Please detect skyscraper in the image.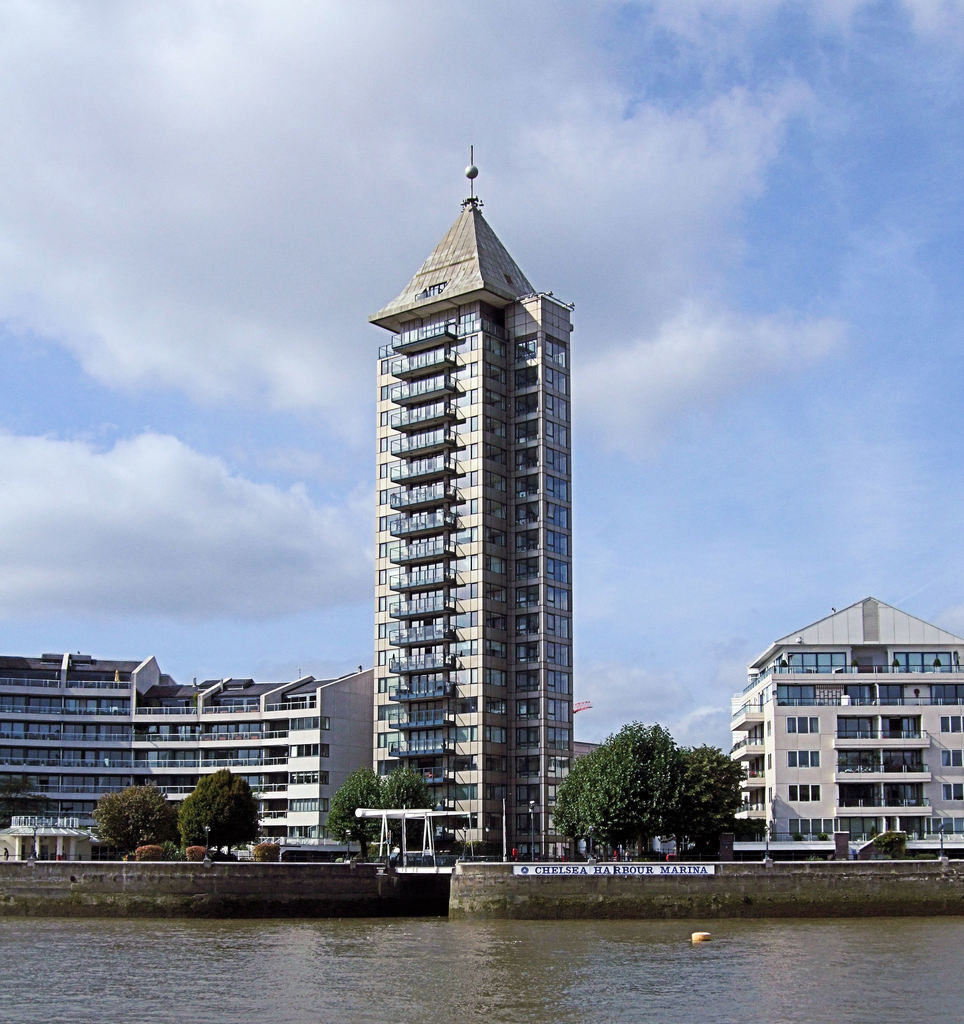
360, 140, 580, 863.
